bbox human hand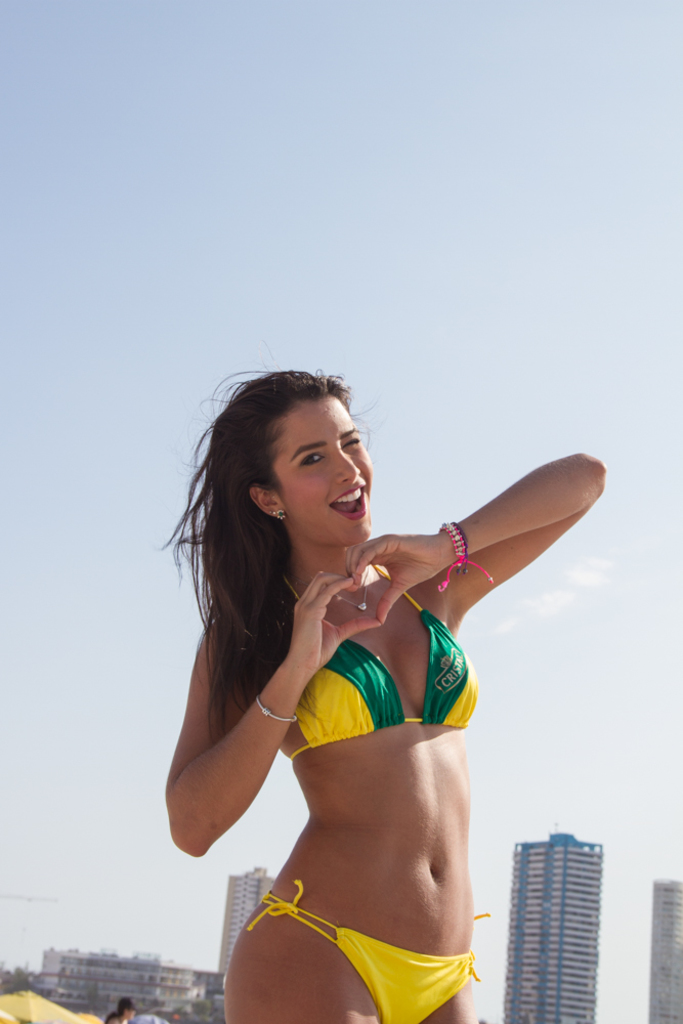
x1=282 y1=570 x2=383 y2=681
